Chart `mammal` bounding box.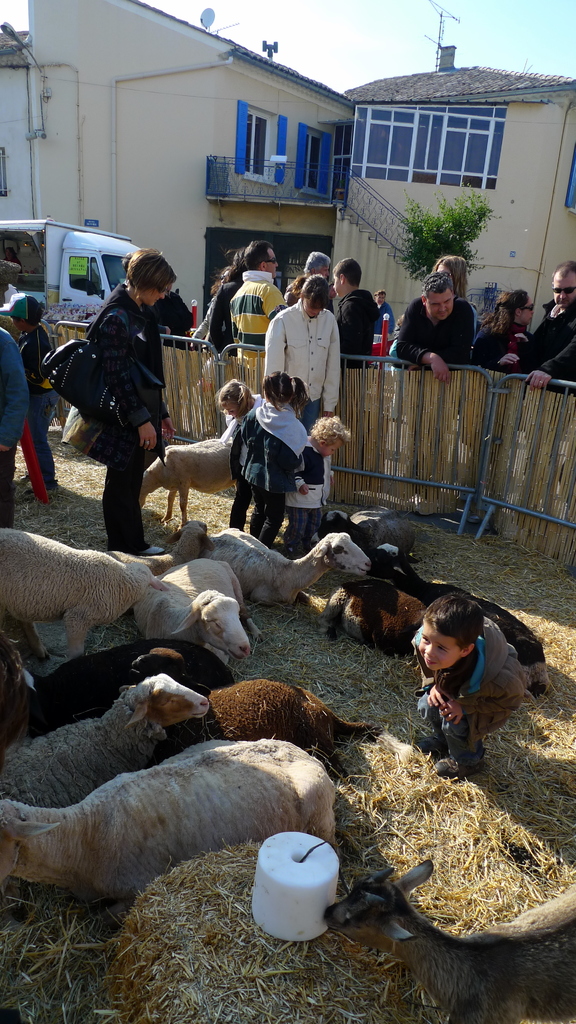
Charted: 1,312,26,344.
